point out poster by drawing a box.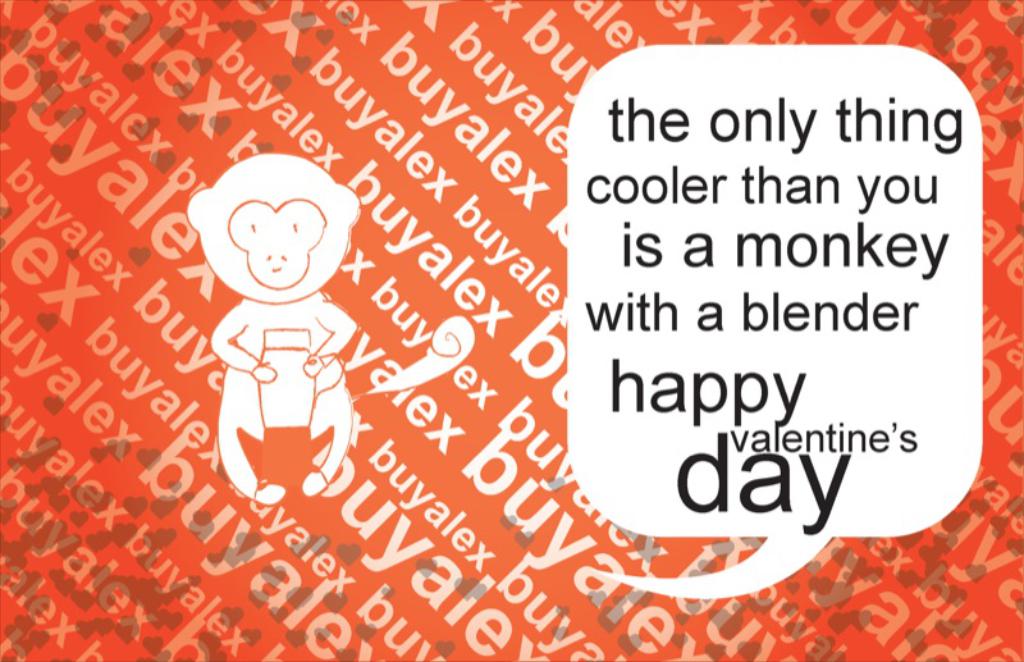
0:3:1023:661.
